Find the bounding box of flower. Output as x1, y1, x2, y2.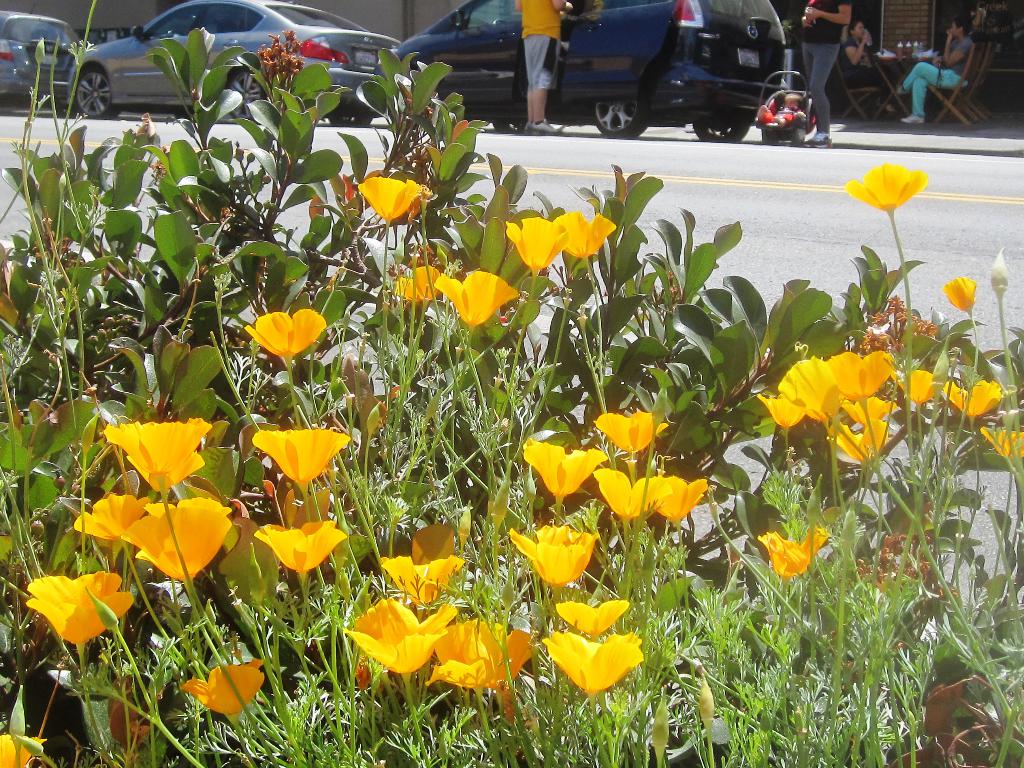
436, 271, 516, 328.
